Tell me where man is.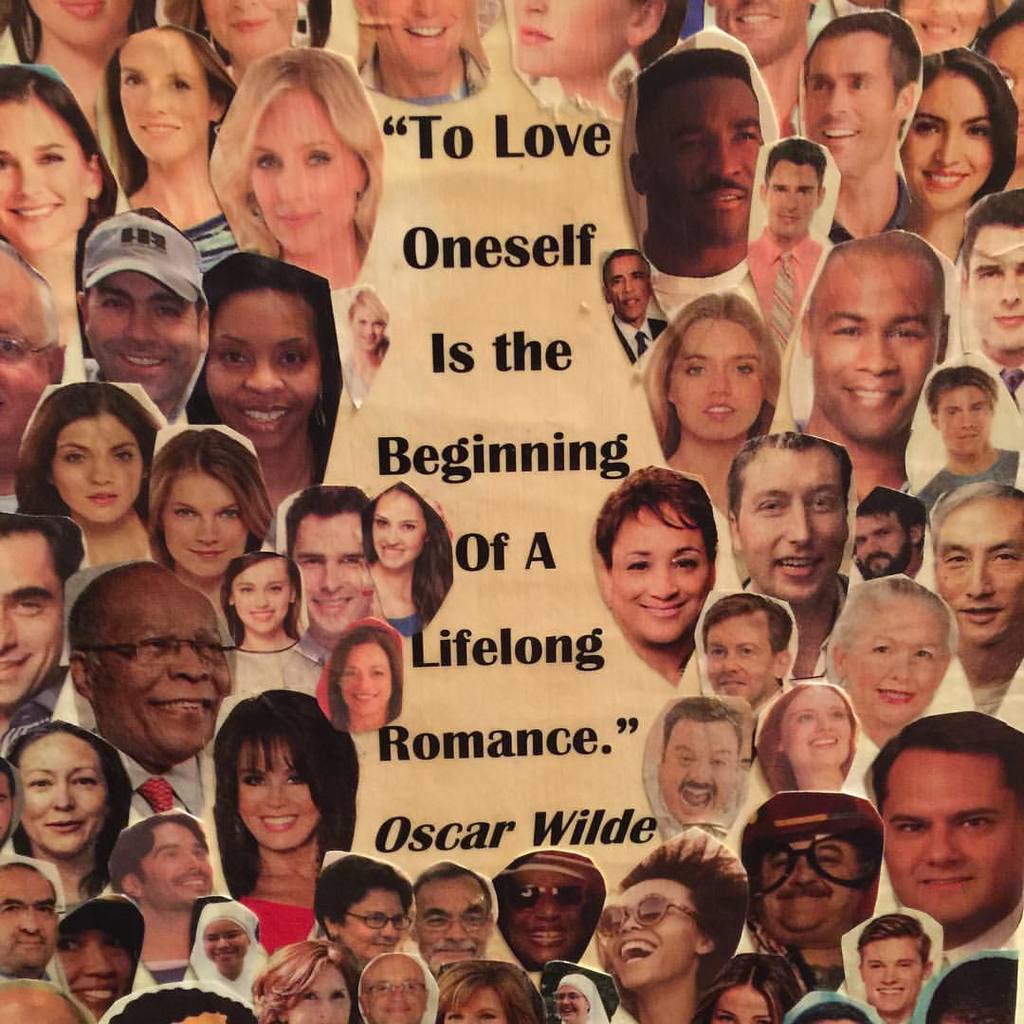
man is at <bbox>77, 211, 210, 416</bbox>.
